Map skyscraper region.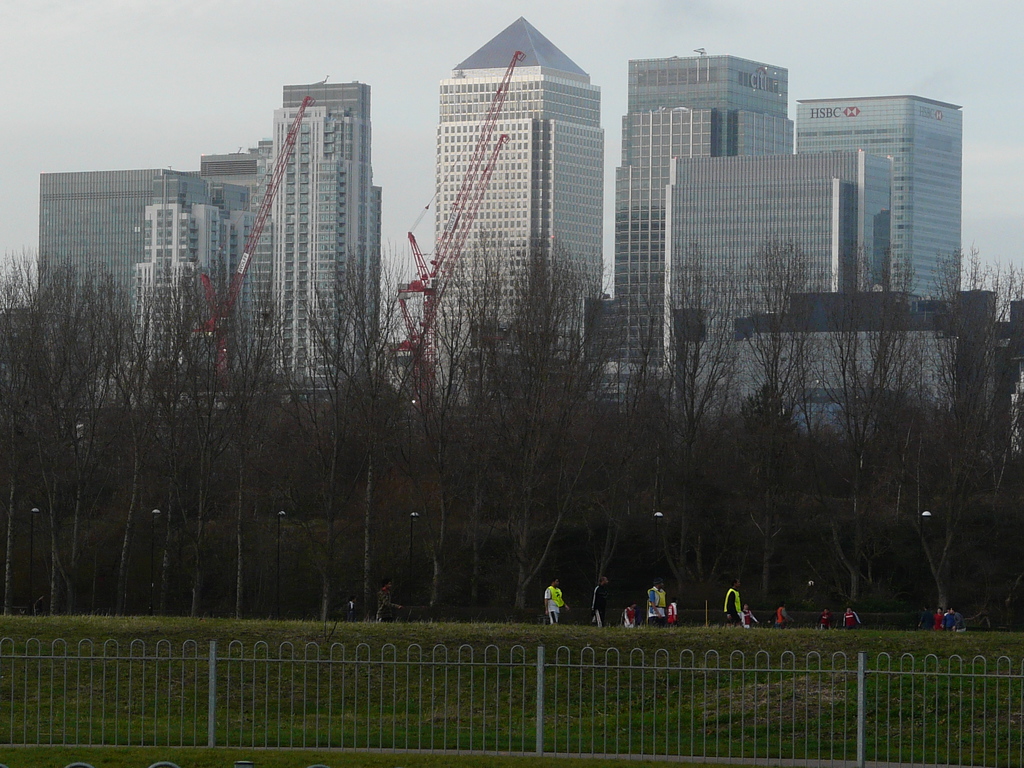
Mapped to box=[126, 99, 348, 395].
